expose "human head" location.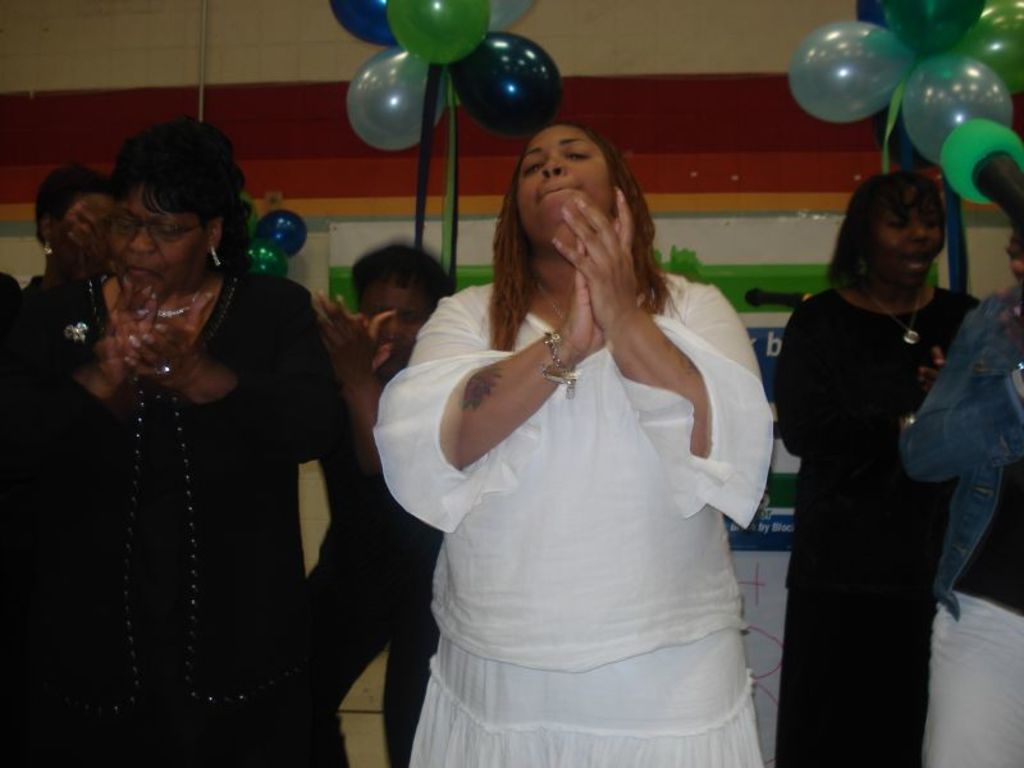
Exposed at bbox=(837, 164, 960, 296).
